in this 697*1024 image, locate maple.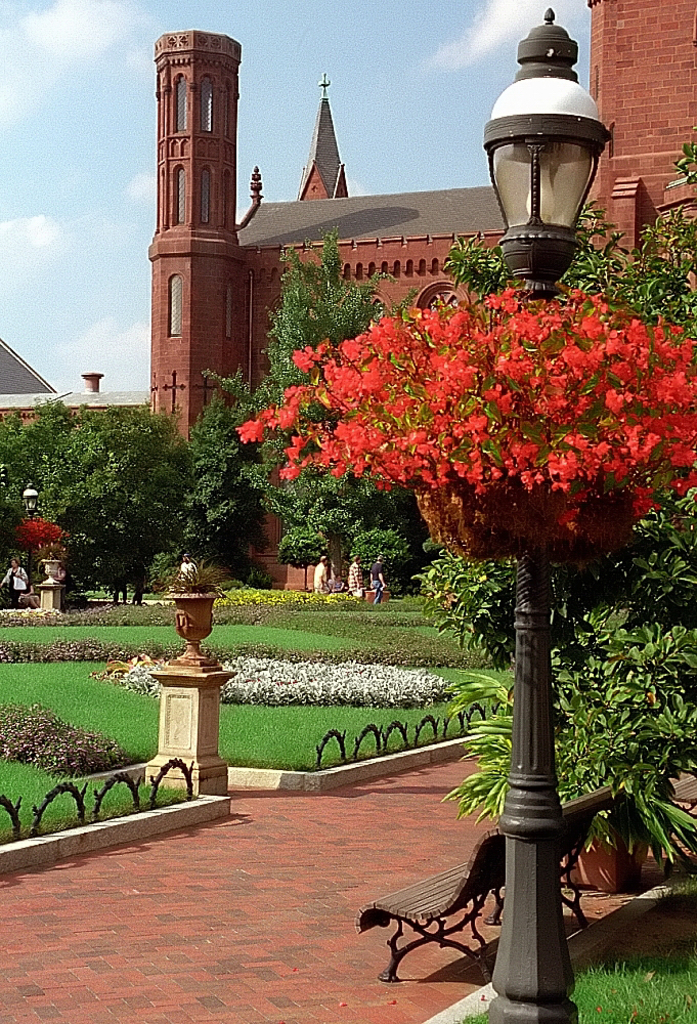
Bounding box: 410:139:696:858.
